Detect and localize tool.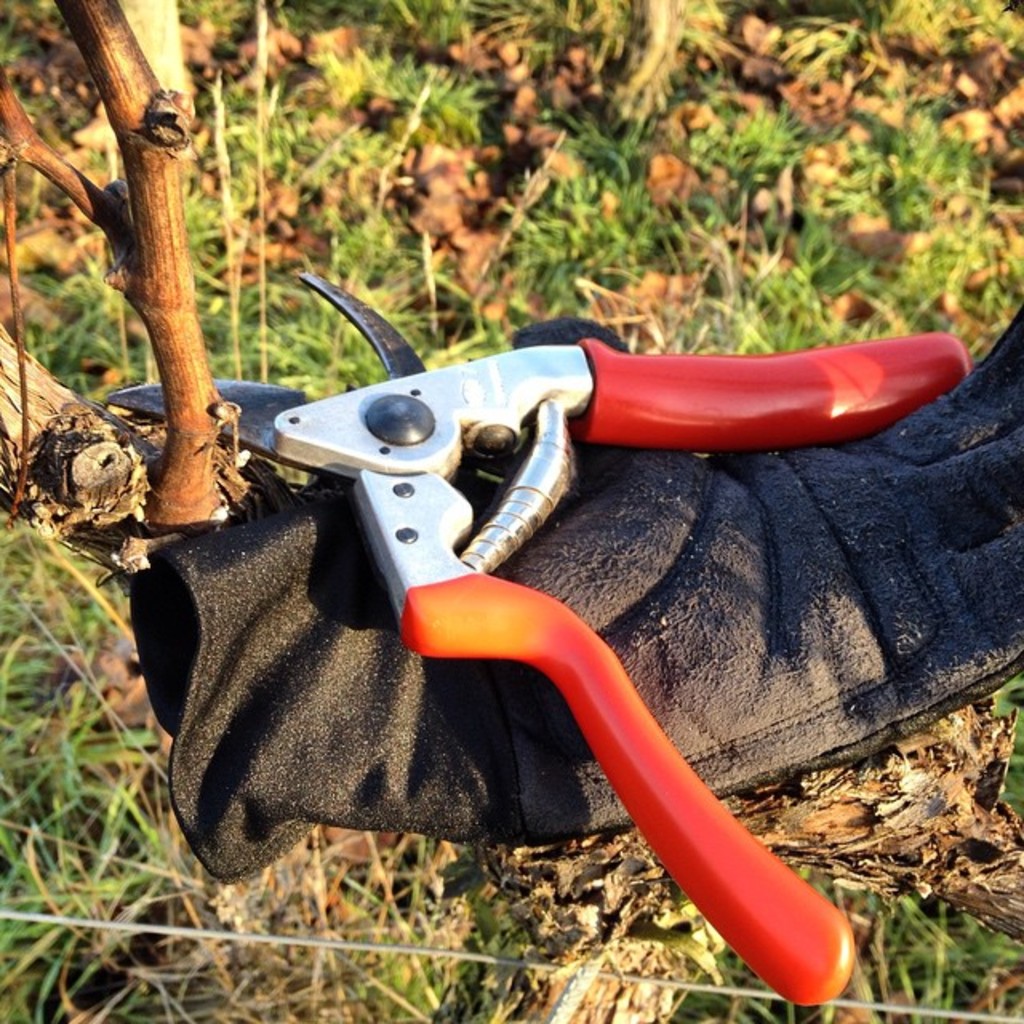
Localized at pyautogui.locateOnScreen(160, 270, 894, 1008).
